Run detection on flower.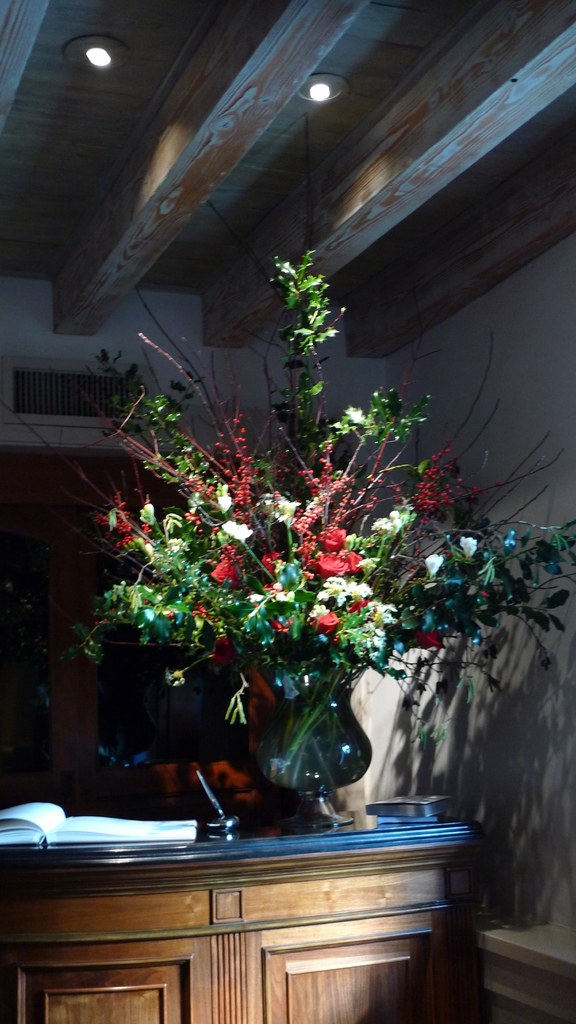
Result: <region>260, 556, 286, 582</region>.
